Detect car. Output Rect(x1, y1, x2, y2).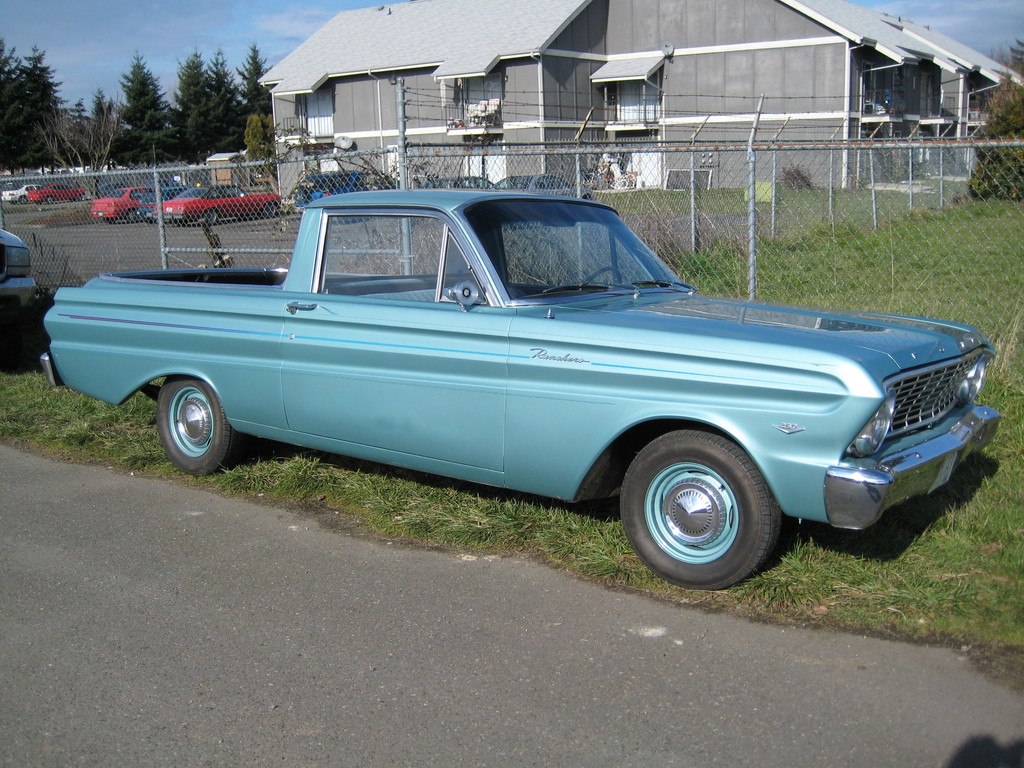
Rect(420, 171, 497, 196).
